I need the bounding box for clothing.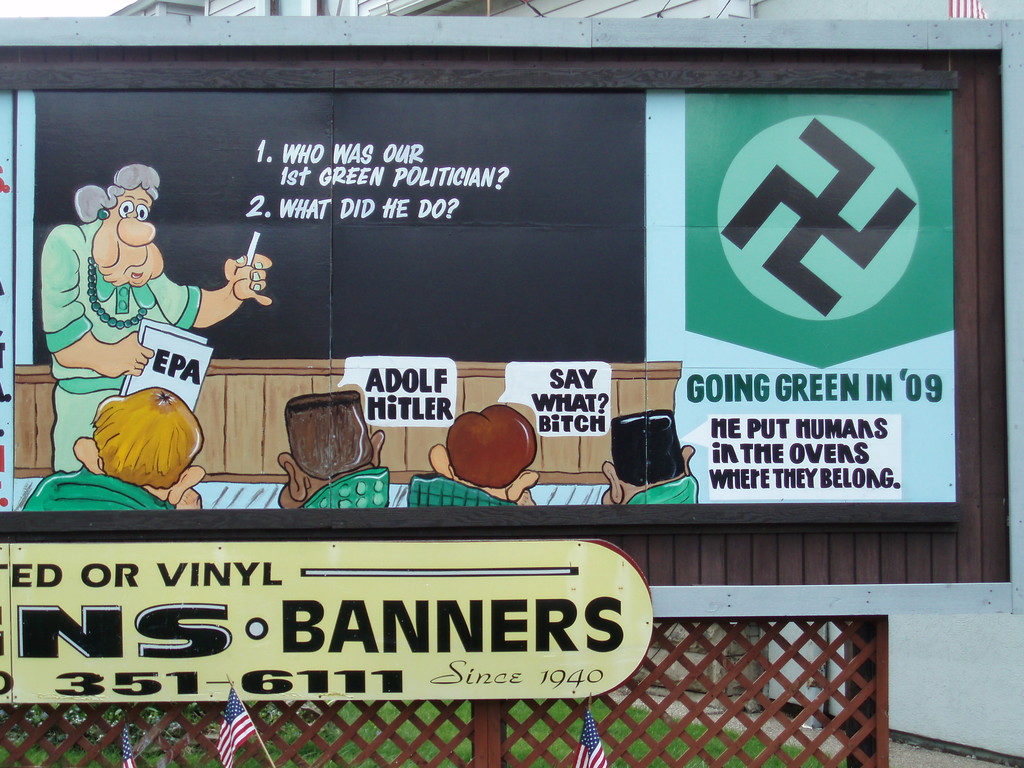
Here it is: box(627, 477, 698, 506).
